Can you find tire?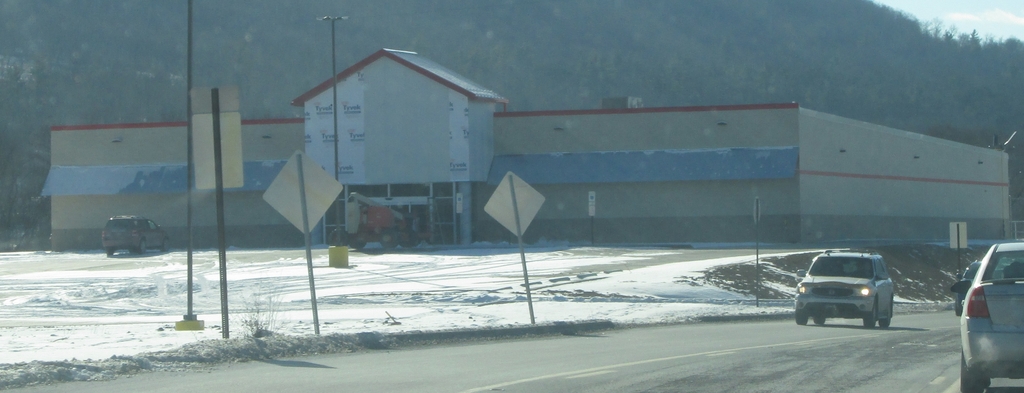
Yes, bounding box: <box>105,250,116,257</box>.
